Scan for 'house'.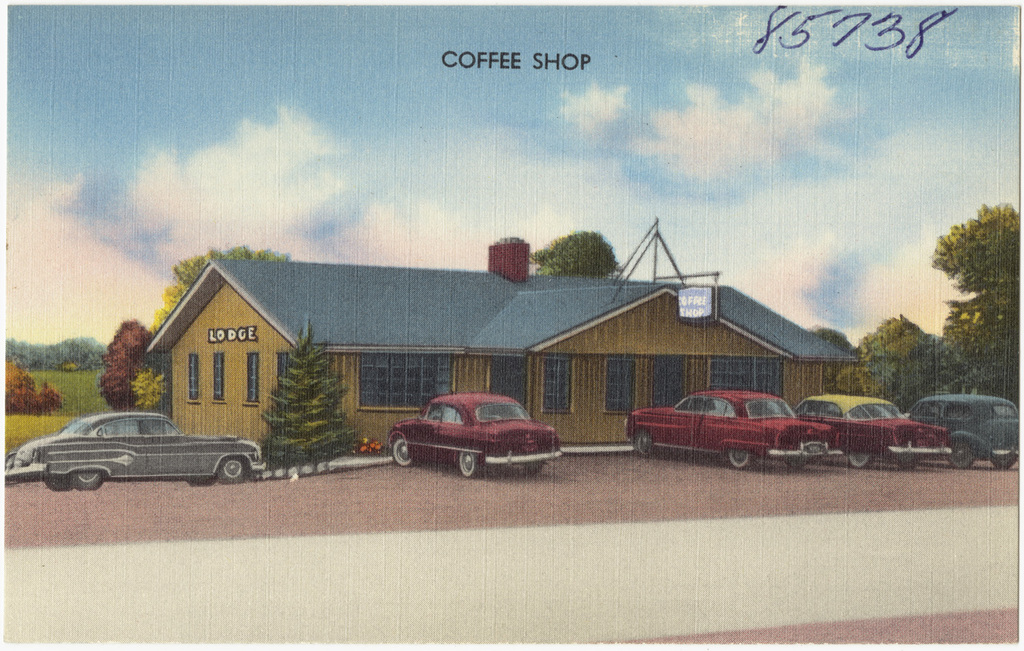
Scan result: l=146, t=238, r=871, b=461.
